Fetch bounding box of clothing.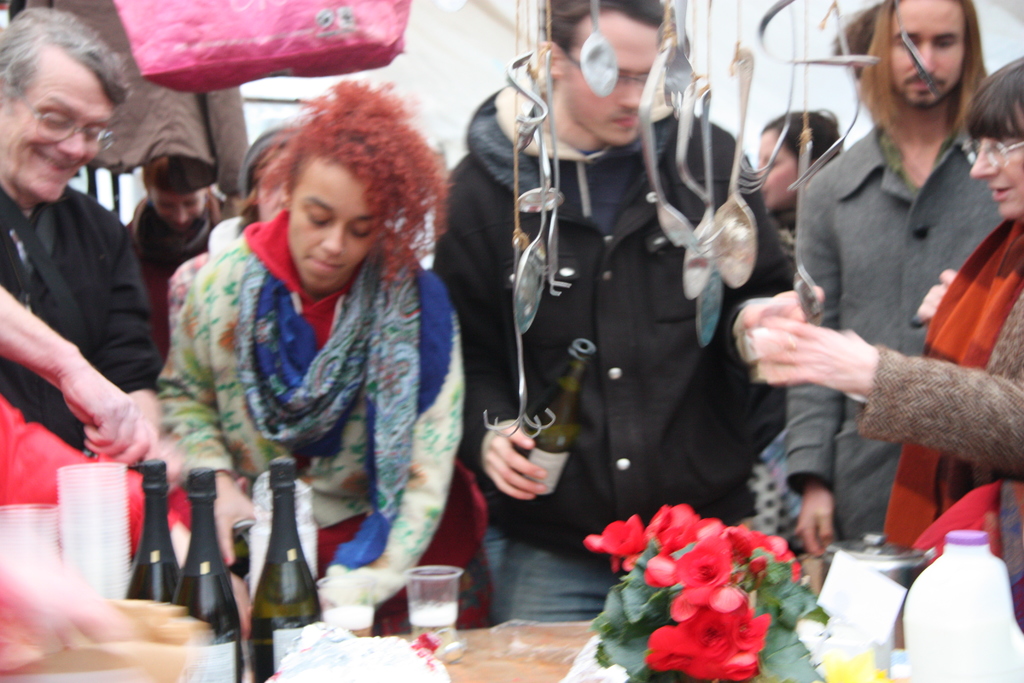
Bbox: [left=12, top=3, right=251, bottom=193].
